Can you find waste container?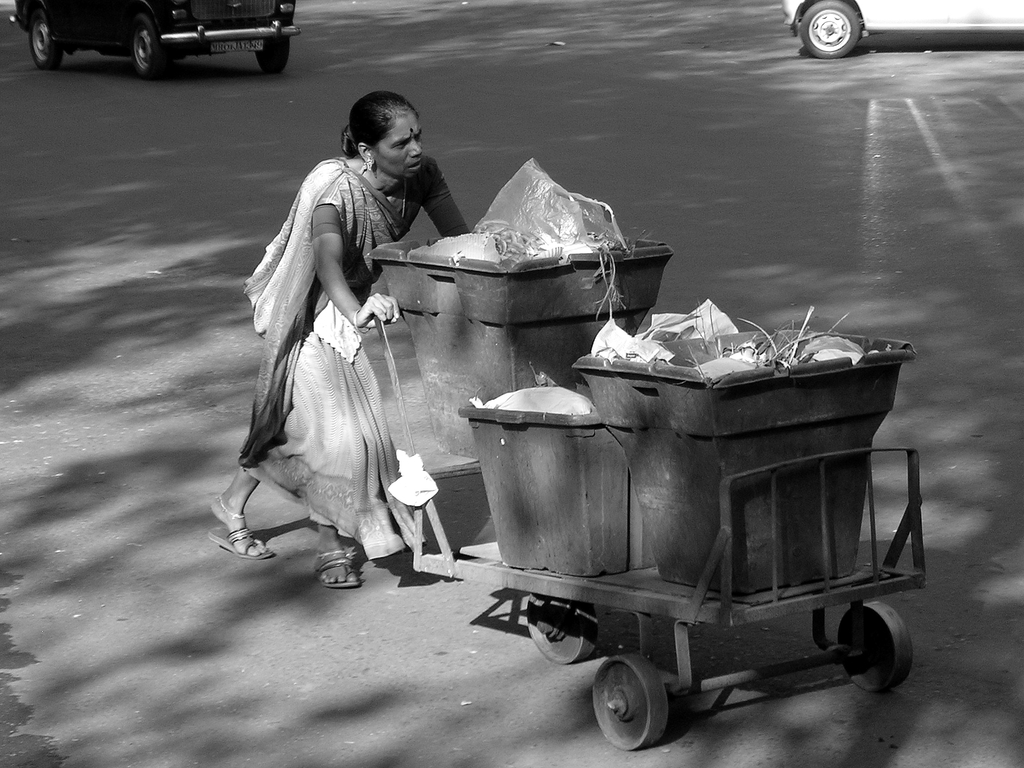
Yes, bounding box: 459/383/635/573.
